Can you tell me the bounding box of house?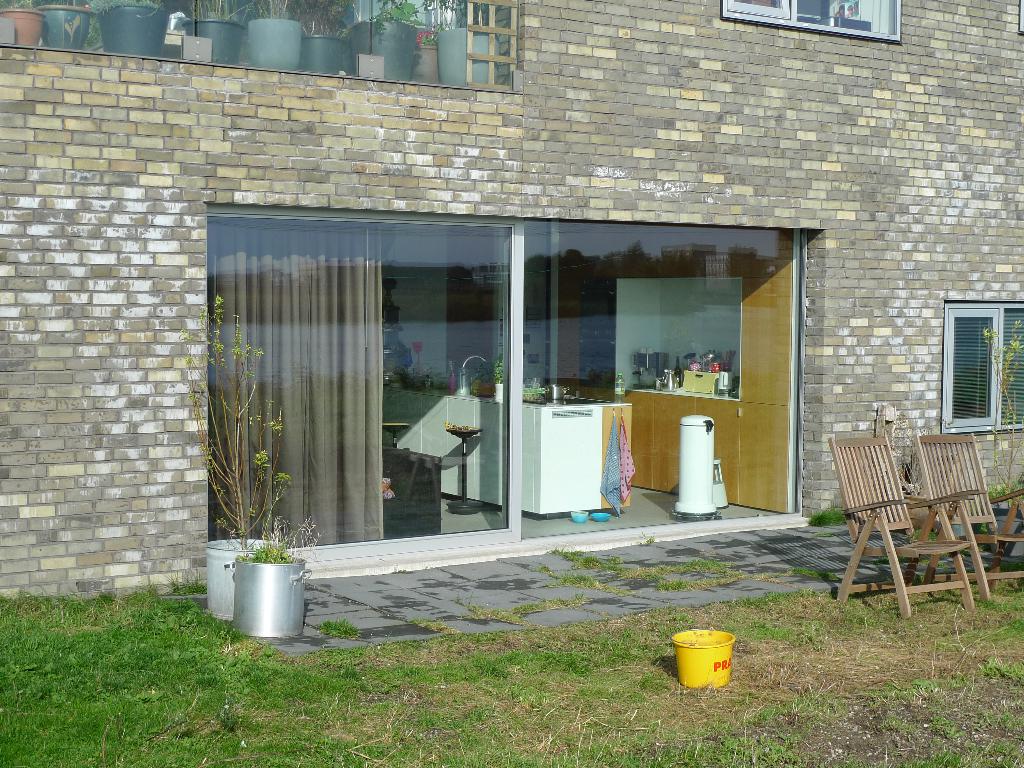
{"x1": 122, "y1": 95, "x2": 990, "y2": 593}.
